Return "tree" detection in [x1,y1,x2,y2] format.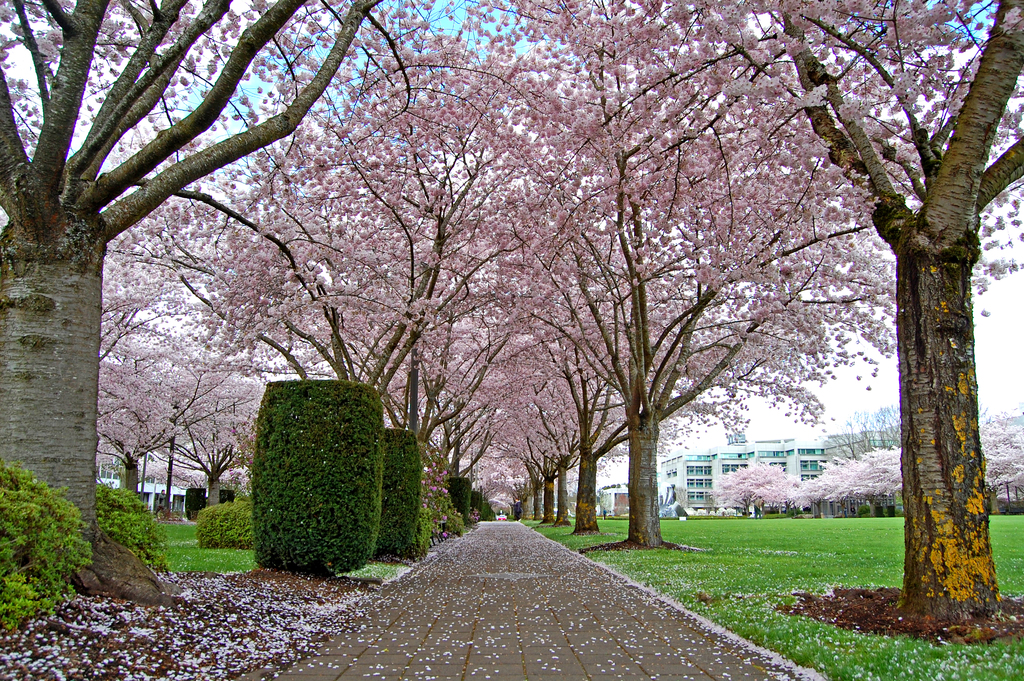
[0,0,396,642].
